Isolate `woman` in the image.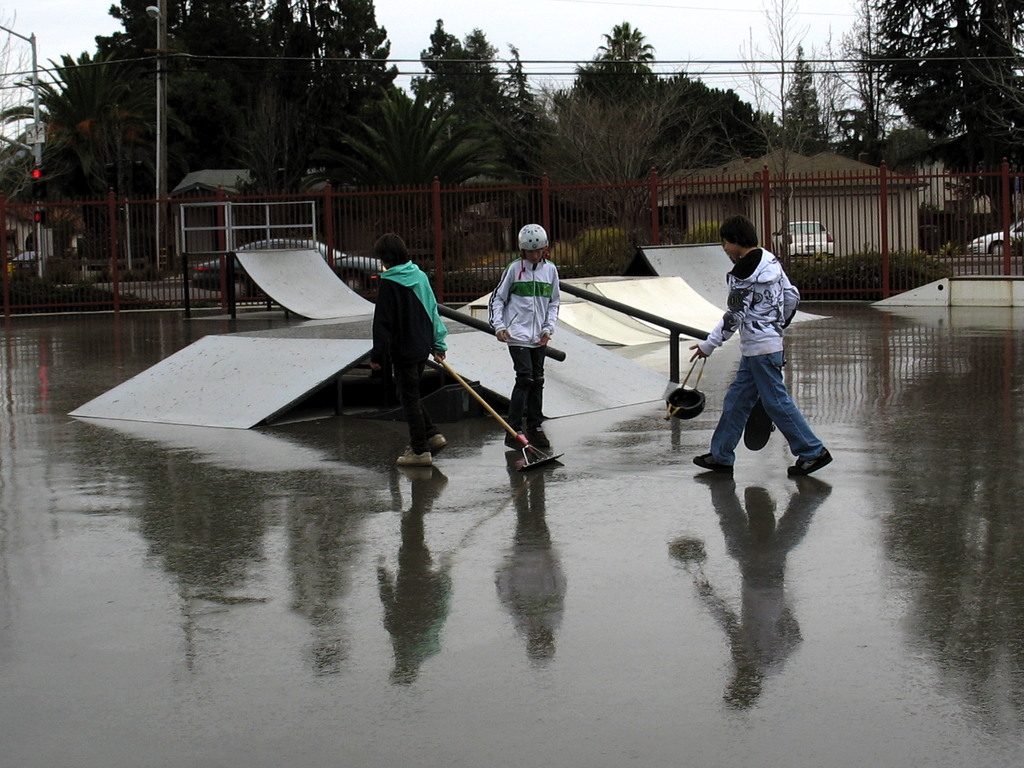
Isolated region: [left=485, top=219, right=561, bottom=453].
